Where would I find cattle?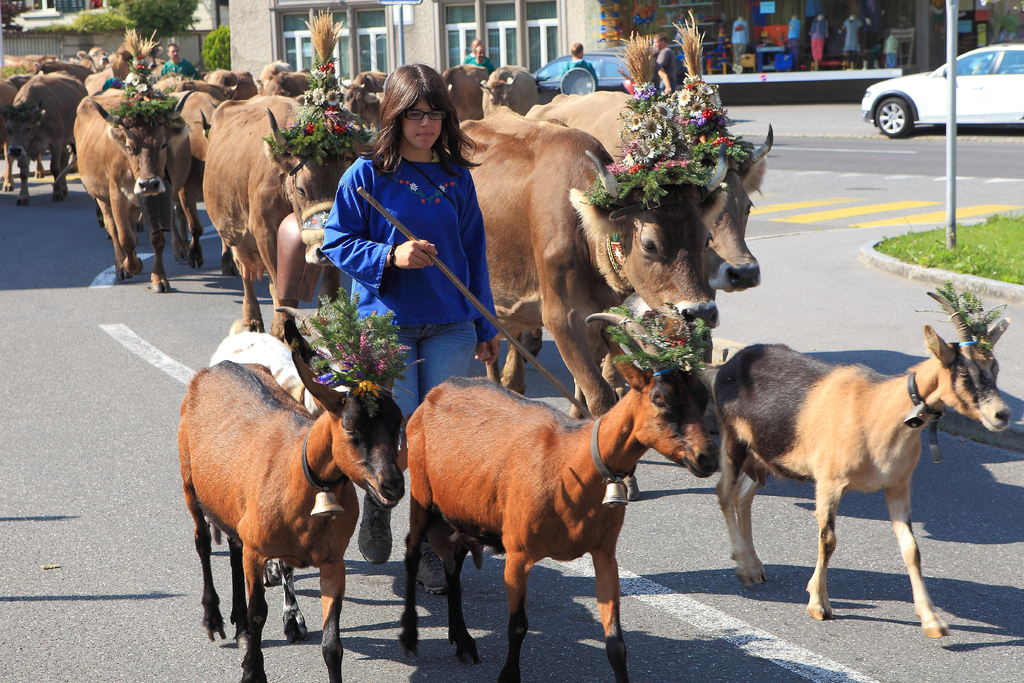
At [54,67,179,276].
